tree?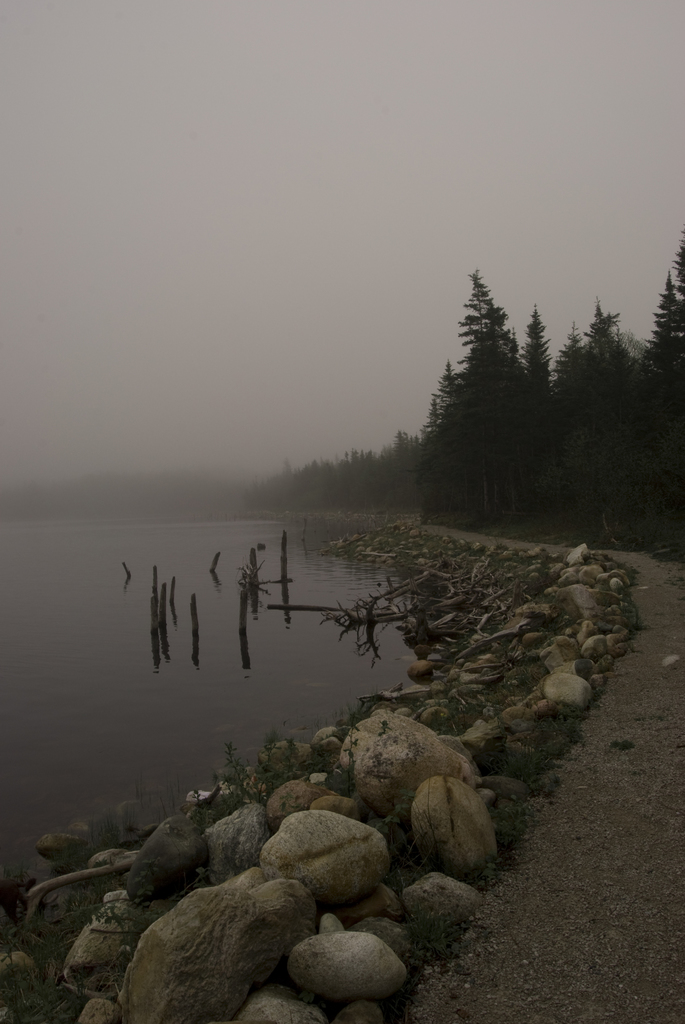
box=[636, 228, 684, 559]
